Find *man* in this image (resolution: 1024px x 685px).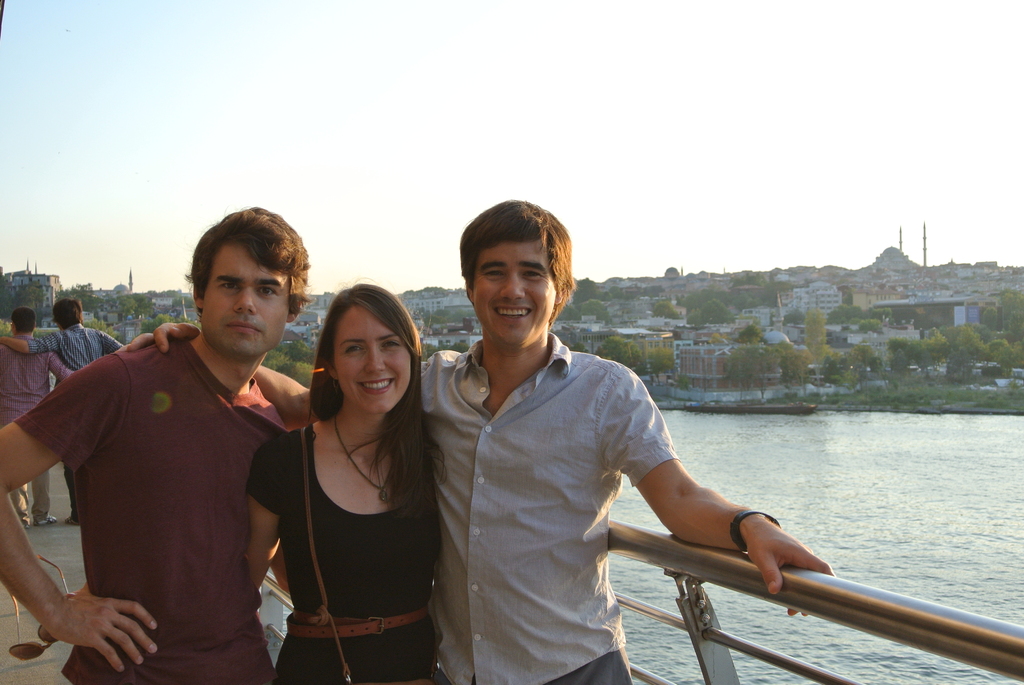
[left=120, top=197, right=837, bottom=684].
